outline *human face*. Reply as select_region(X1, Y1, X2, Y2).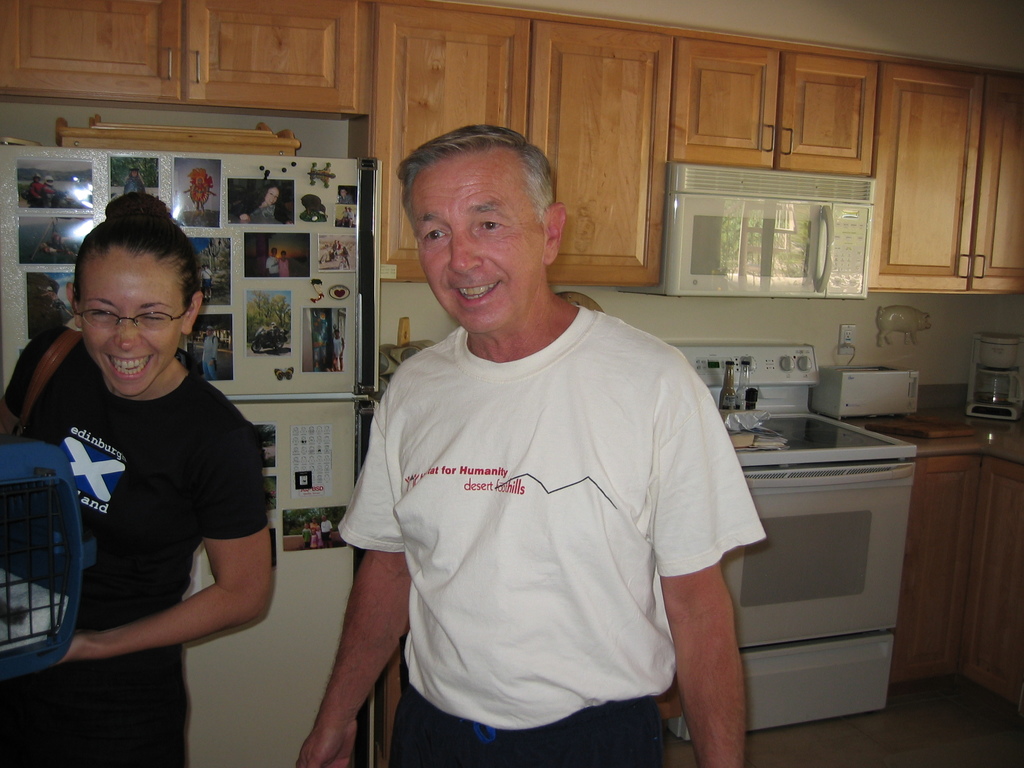
select_region(412, 154, 546, 334).
